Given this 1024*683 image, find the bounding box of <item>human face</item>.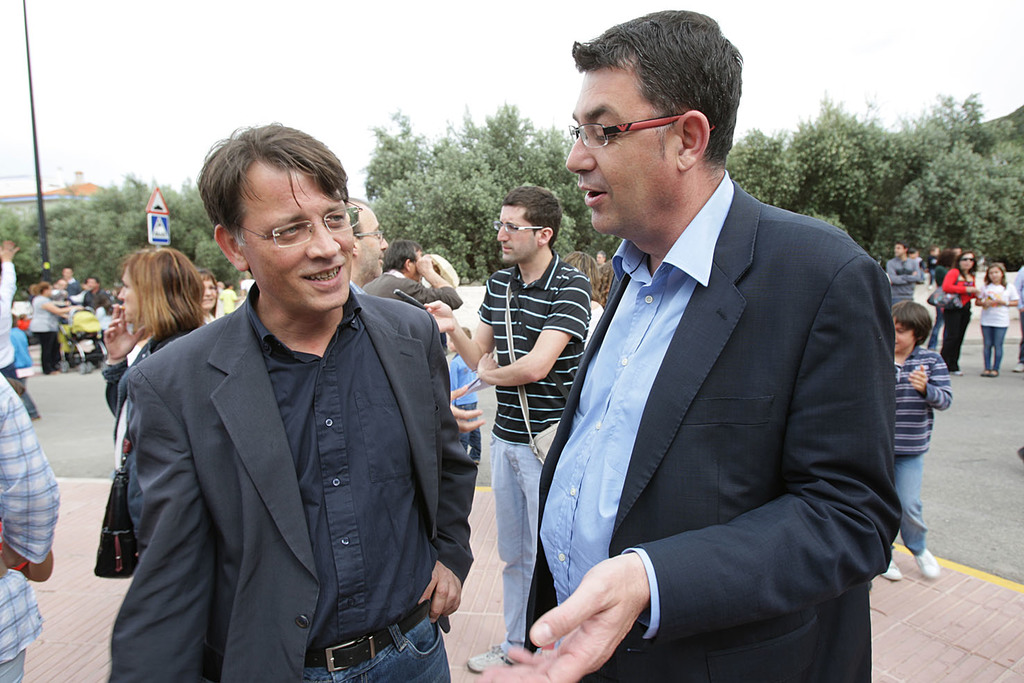
x1=87, y1=277, x2=97, y2=290.
